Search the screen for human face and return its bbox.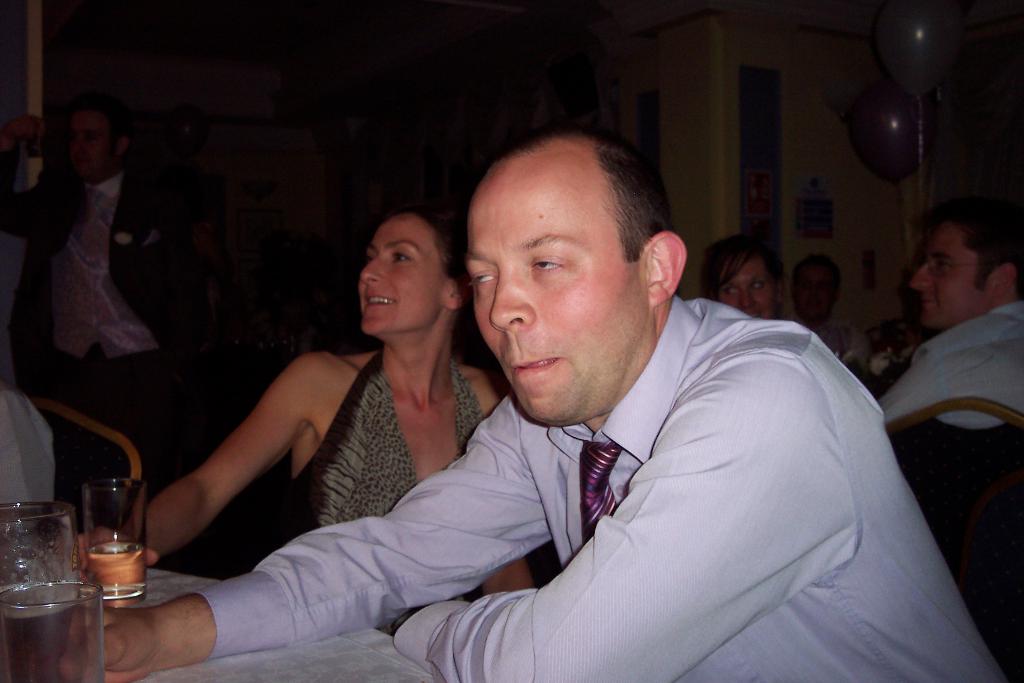
Found: l=906, t=224, r=997, b=331.
